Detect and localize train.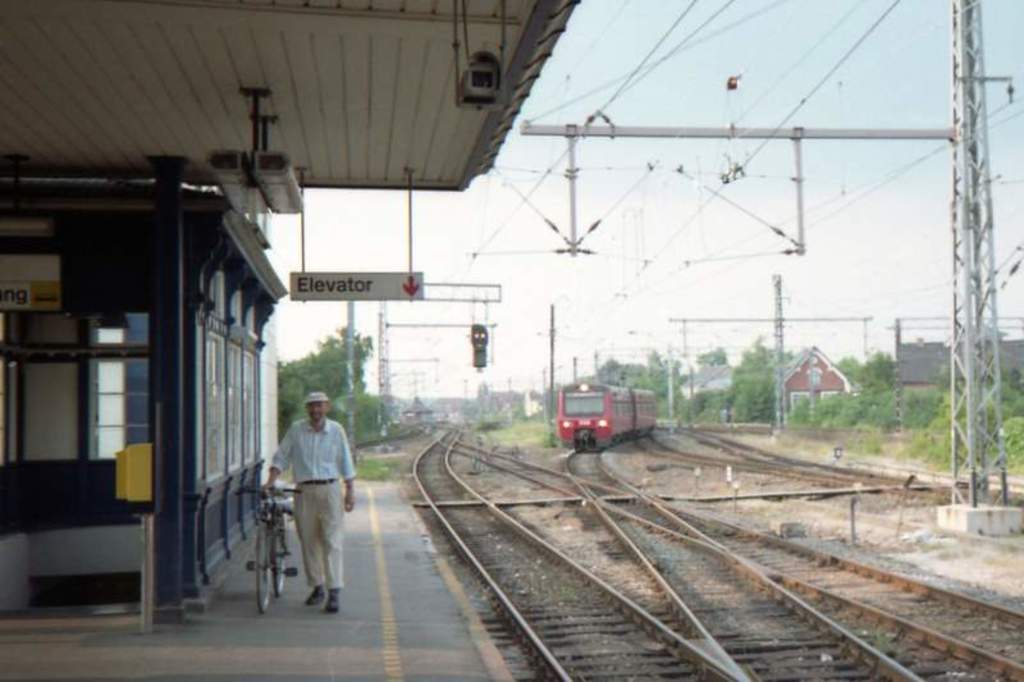
Localized at rect(556, 381, 658, 453).
